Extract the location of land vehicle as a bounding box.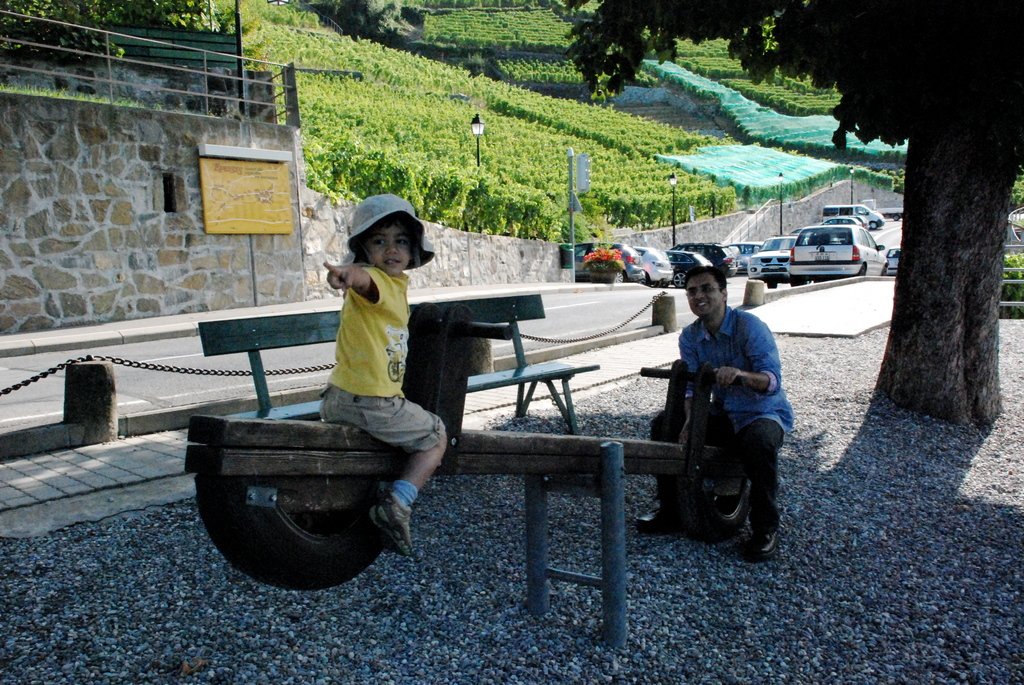
[738,235,758,276].
